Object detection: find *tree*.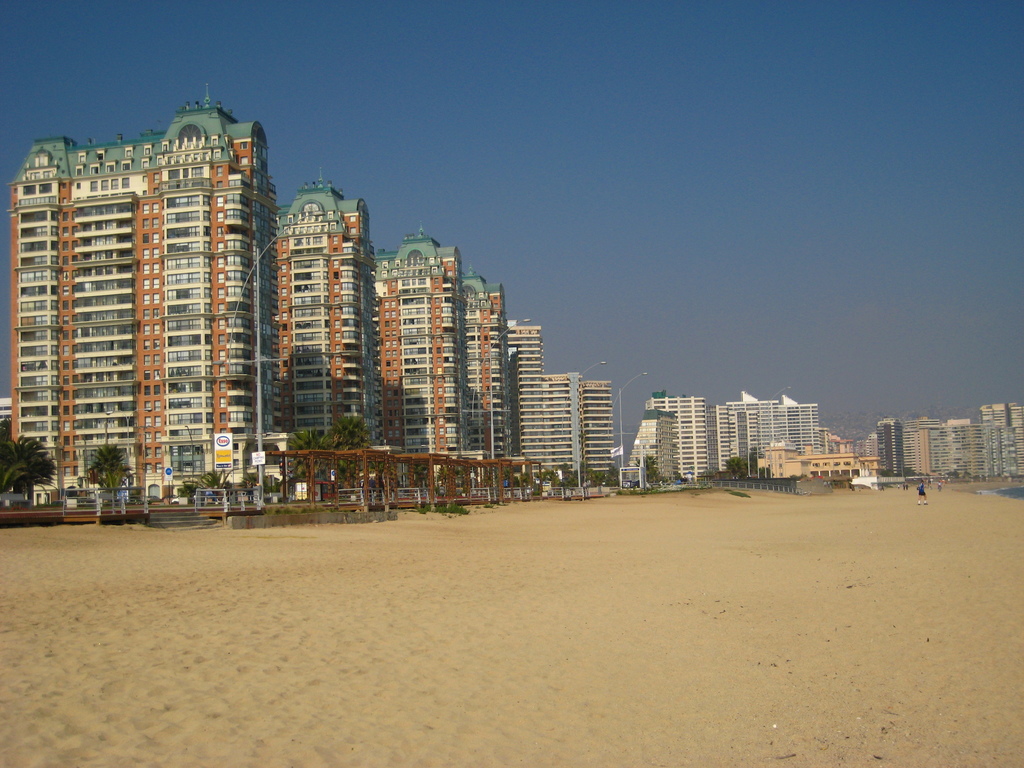
<region>284, 422, 329, 499</region>.
